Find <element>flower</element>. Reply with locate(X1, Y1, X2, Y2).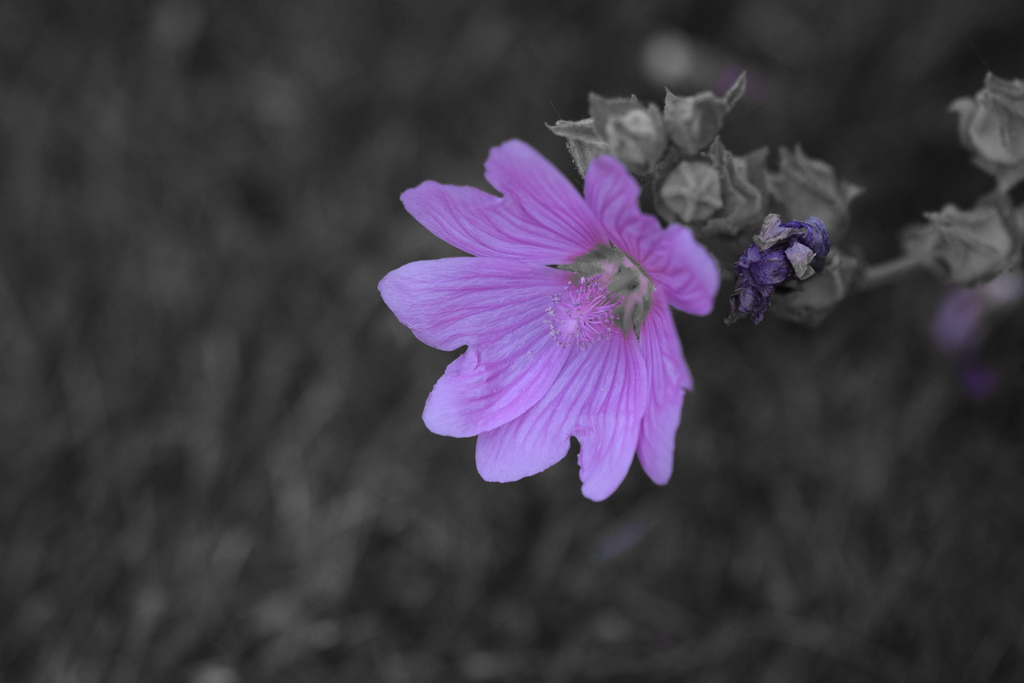
locate(383, 129, 713, 513).
